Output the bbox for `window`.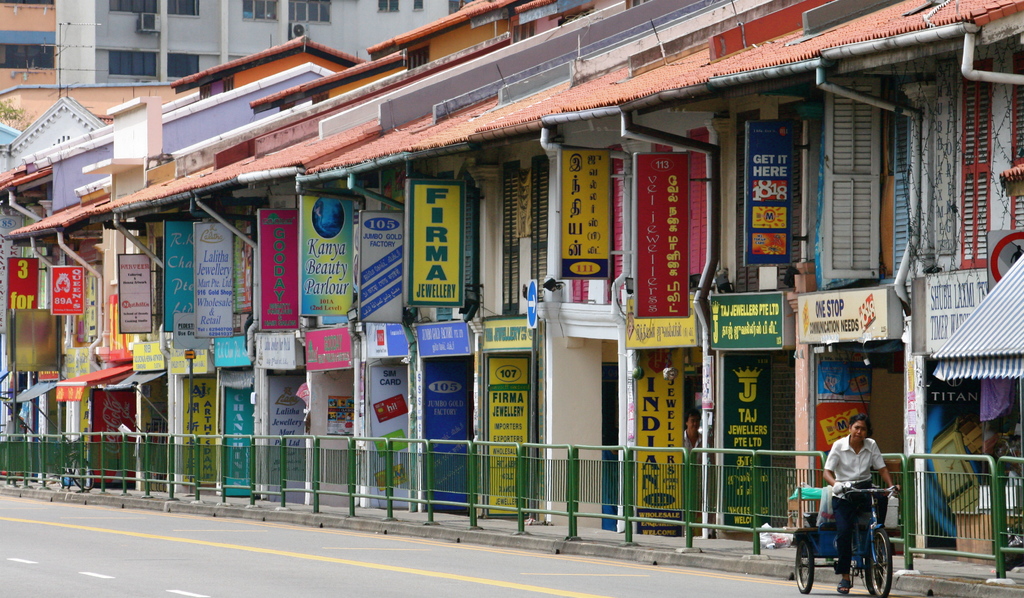
[x1=168, y1=52, x2=202, y2=78].
